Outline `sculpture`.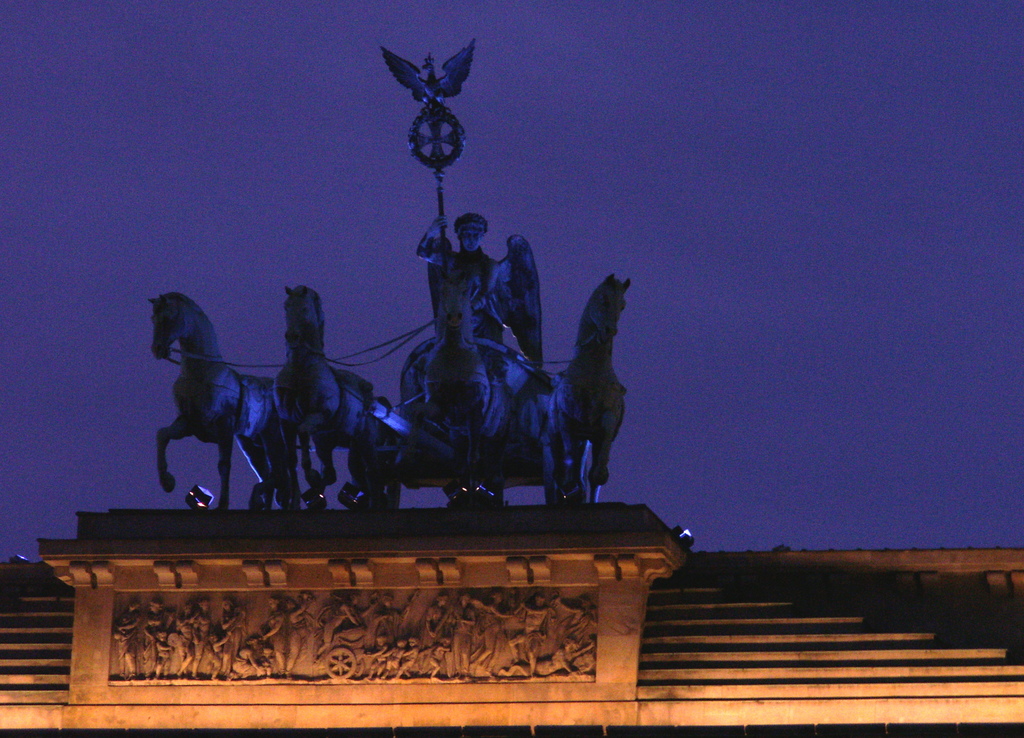
Outline: (147, 296, 291, 515).
